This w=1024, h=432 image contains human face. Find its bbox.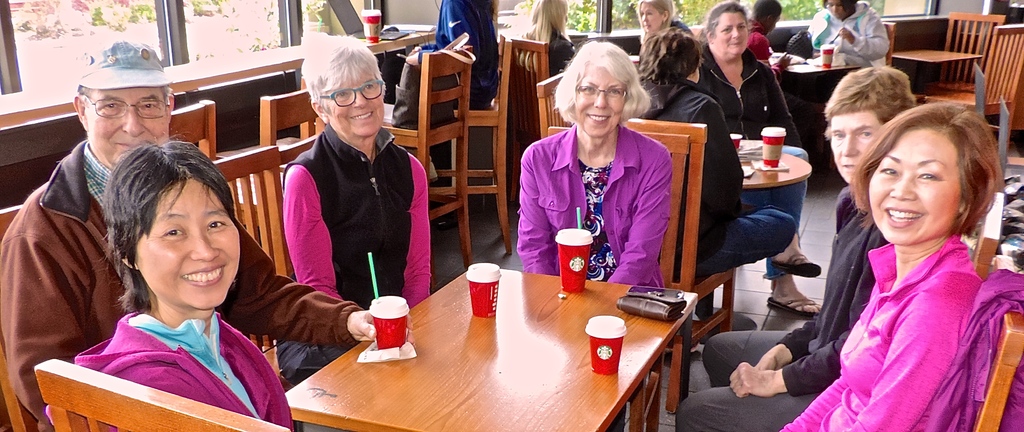
[x1=830, y1=112, x2=879, y2=182].
